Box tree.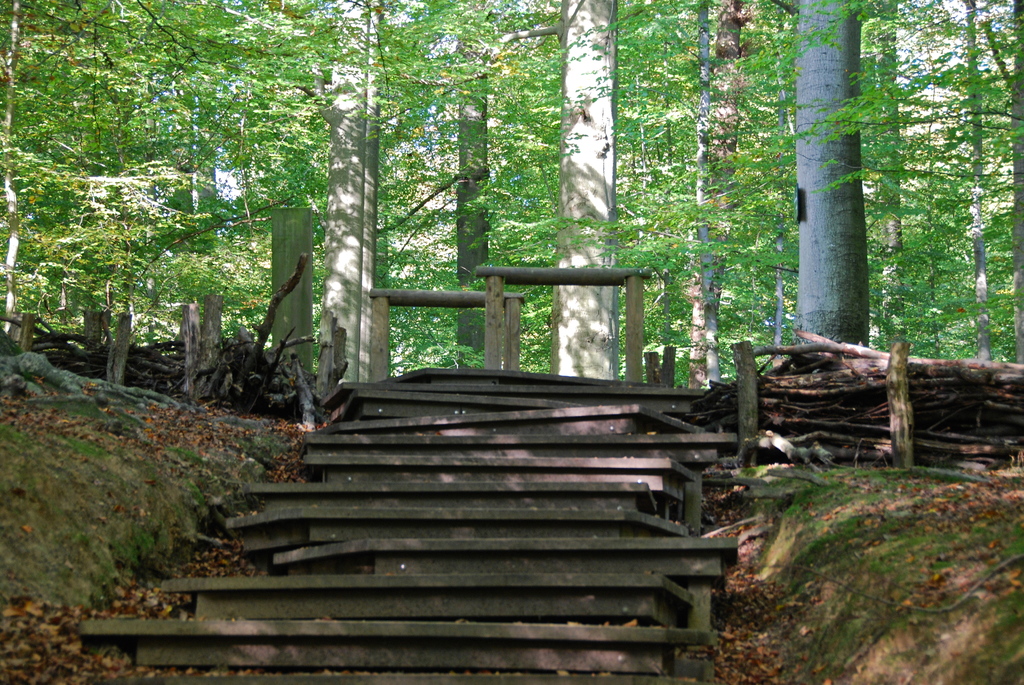
box(724, 0, 903, 363).
